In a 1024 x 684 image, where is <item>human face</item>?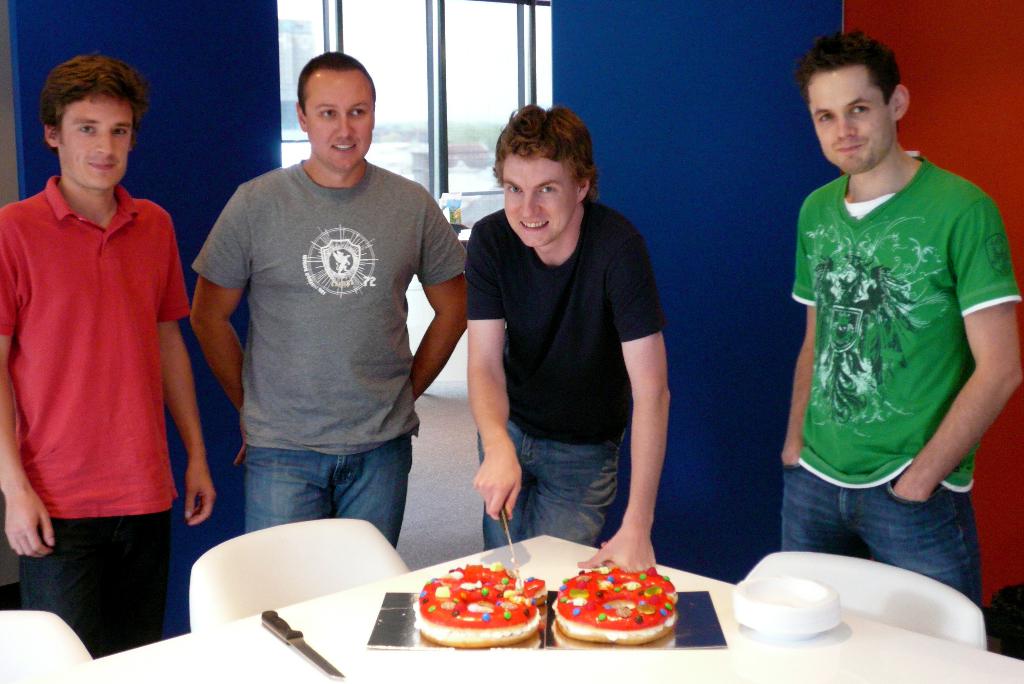
64, 92, 132, 192.
